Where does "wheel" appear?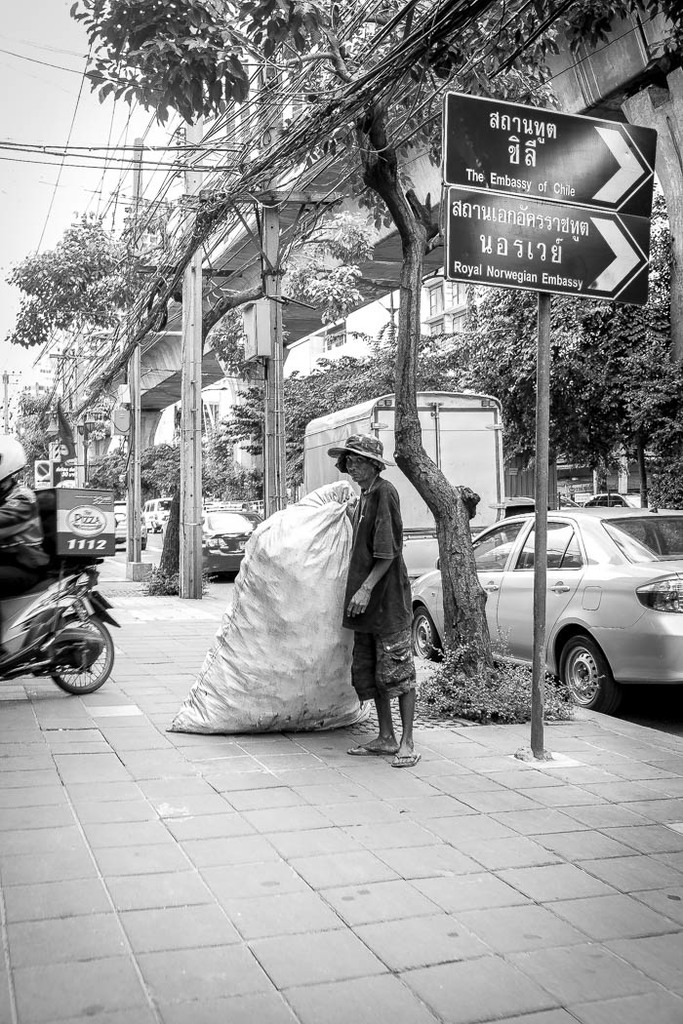
Appears at Rect(409, 607, 446, 656).
